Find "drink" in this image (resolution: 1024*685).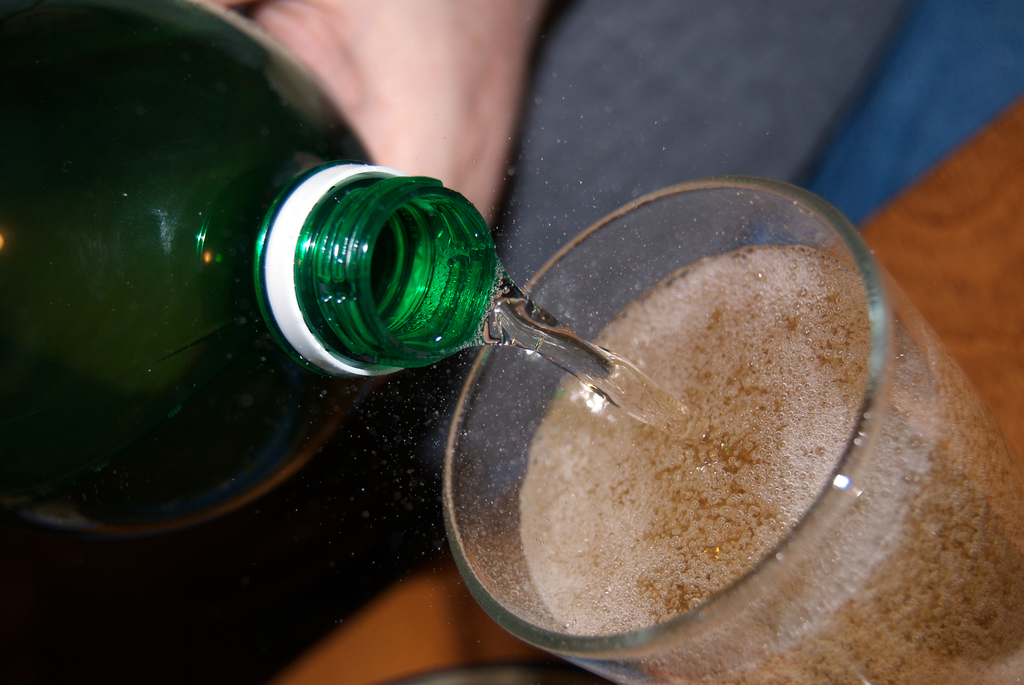
rect(519, 250, 1023, 684).
